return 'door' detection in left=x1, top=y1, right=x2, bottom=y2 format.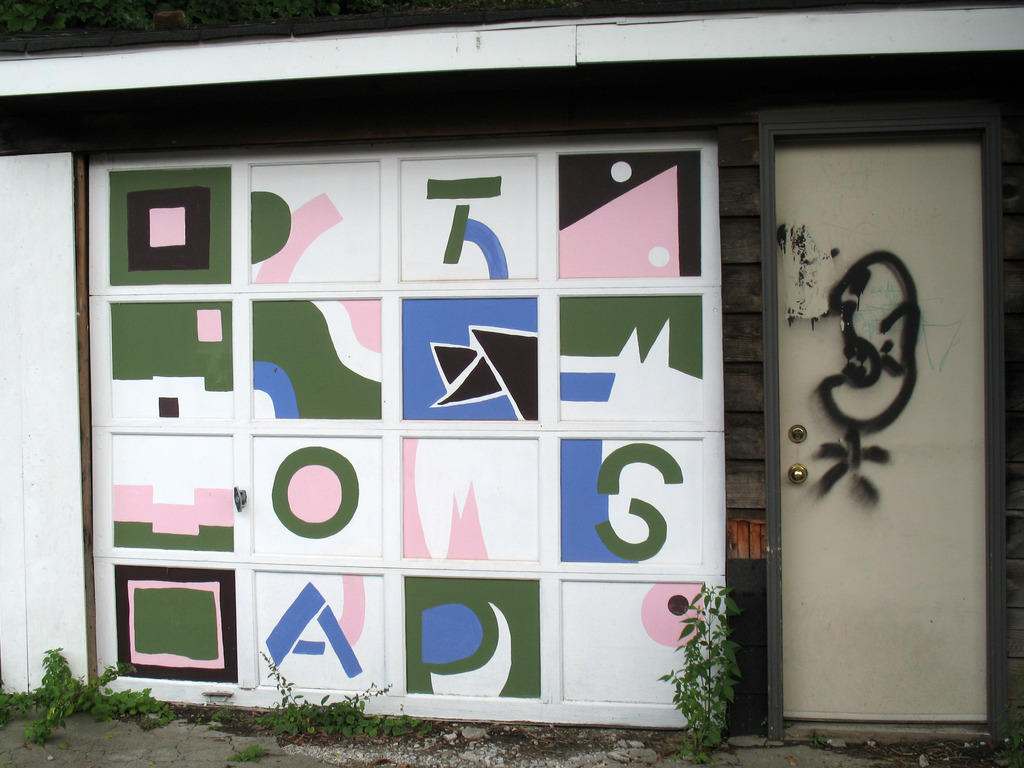
left=757, top=115, right=991, bottom=767.
